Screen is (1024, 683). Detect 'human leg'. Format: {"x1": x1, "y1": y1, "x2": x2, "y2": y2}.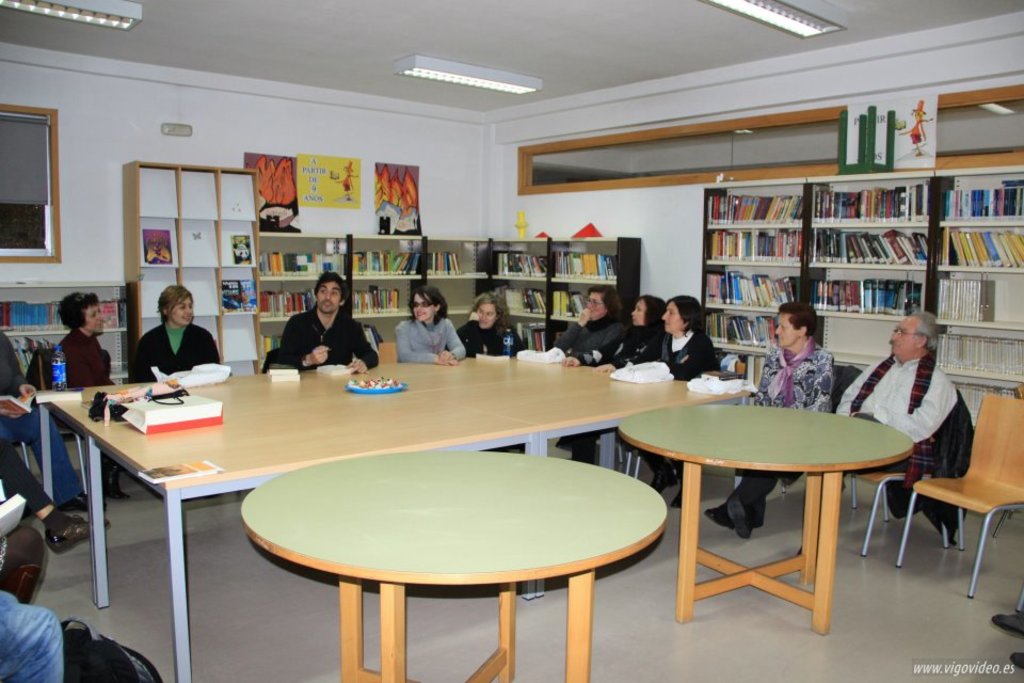
{"x1": 0, "y1": 592, "x2": 17, "y2": 609}.
